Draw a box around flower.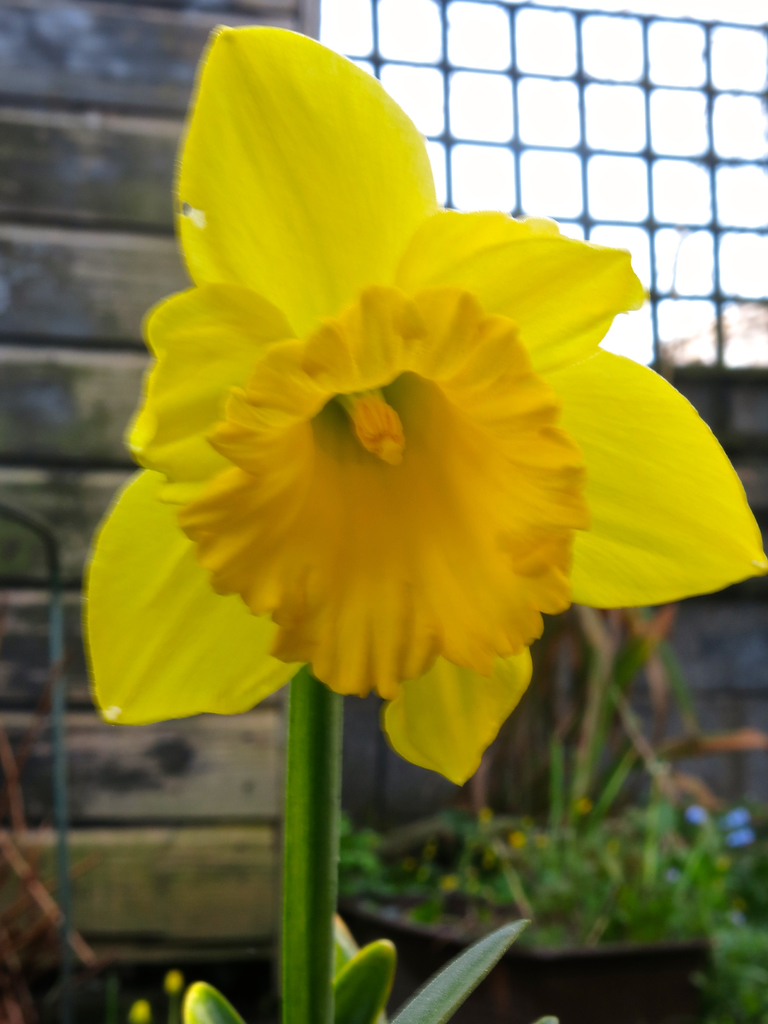
left=82, top=19, right=767, bottom=781.
